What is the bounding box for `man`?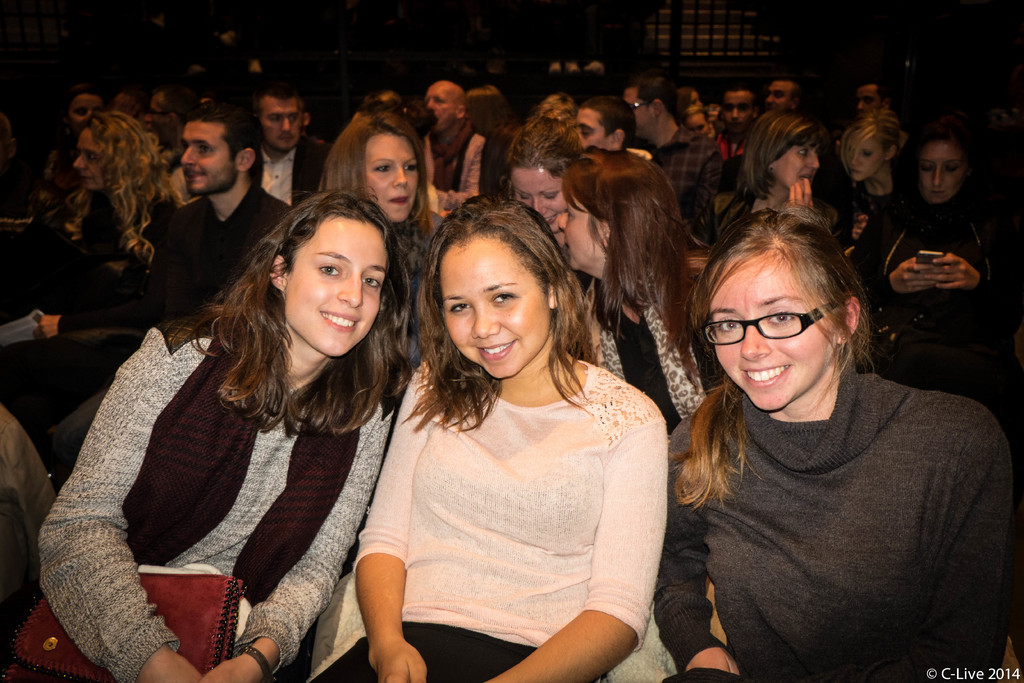
bbox(362, 90, 410, 111).
